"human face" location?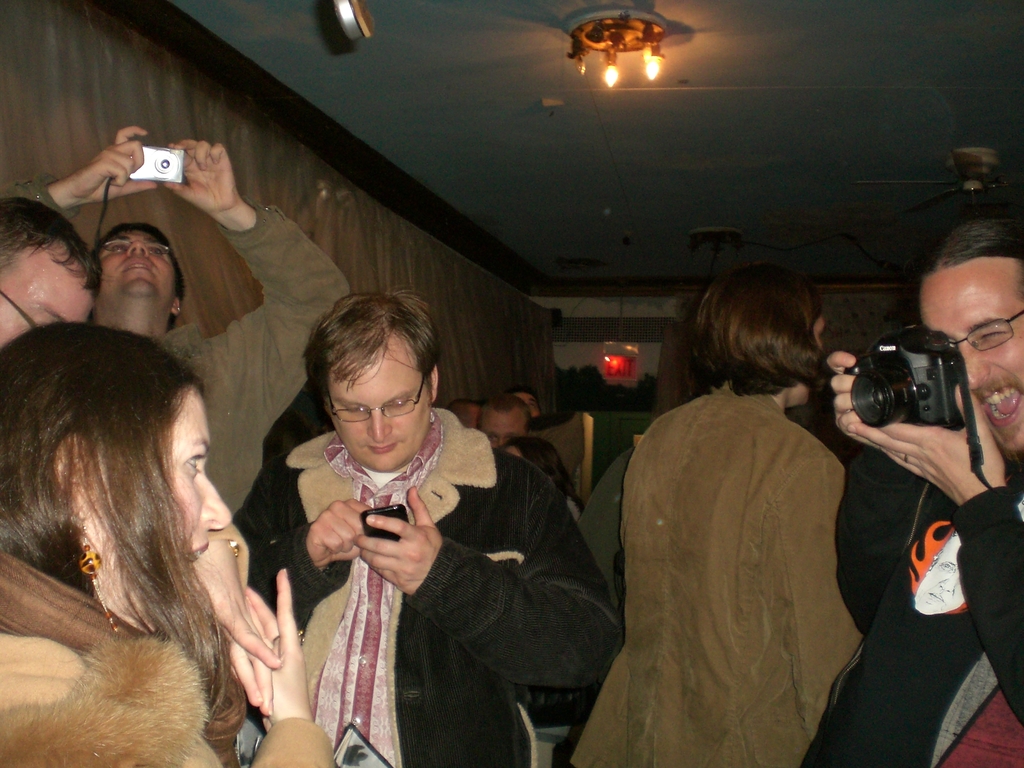
467,408,484,431
